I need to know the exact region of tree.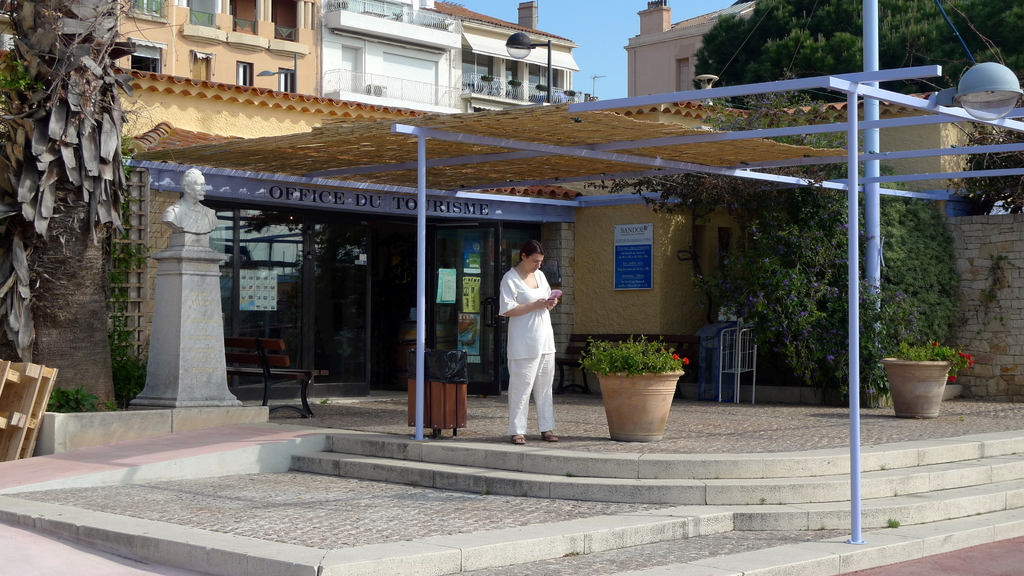
Region: 682, 0, 1023, 108.
